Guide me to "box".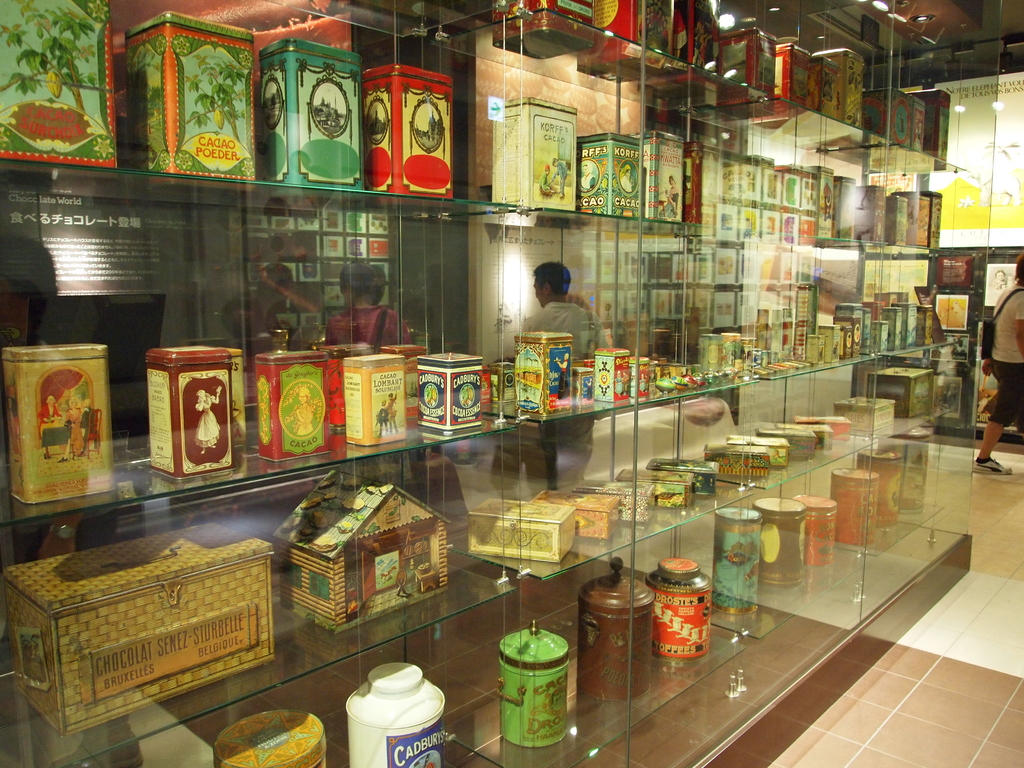
Guidance: bbox=(737, 431, 787, 468).
